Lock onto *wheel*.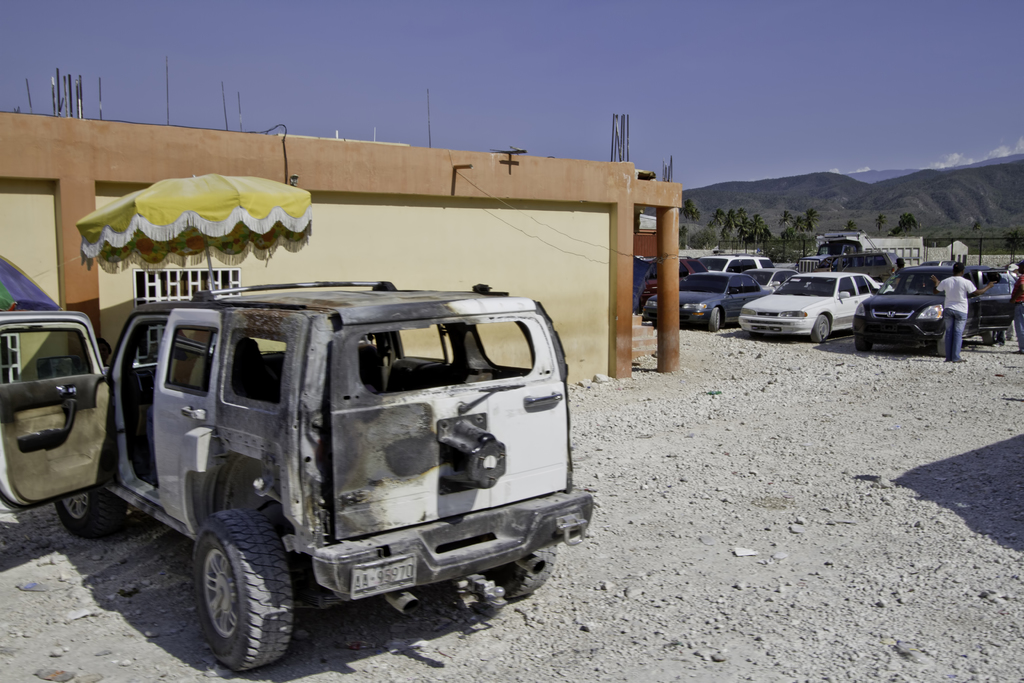
Locked: bbox=(706, 303, 717, 332).
